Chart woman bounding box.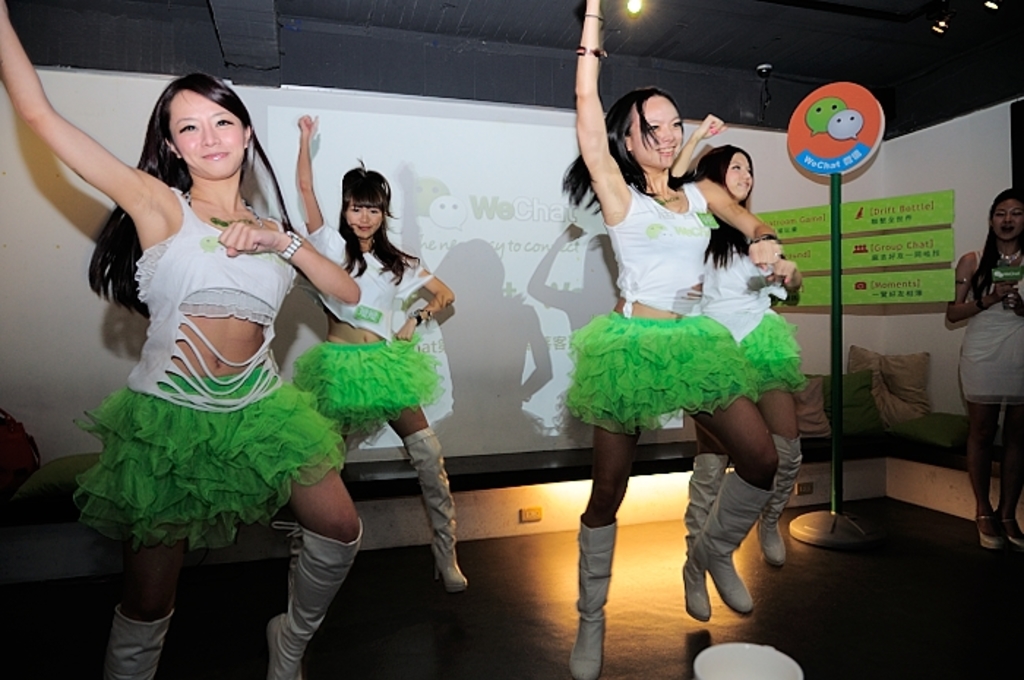
Charted: crop(0, 0, 366, 679).
